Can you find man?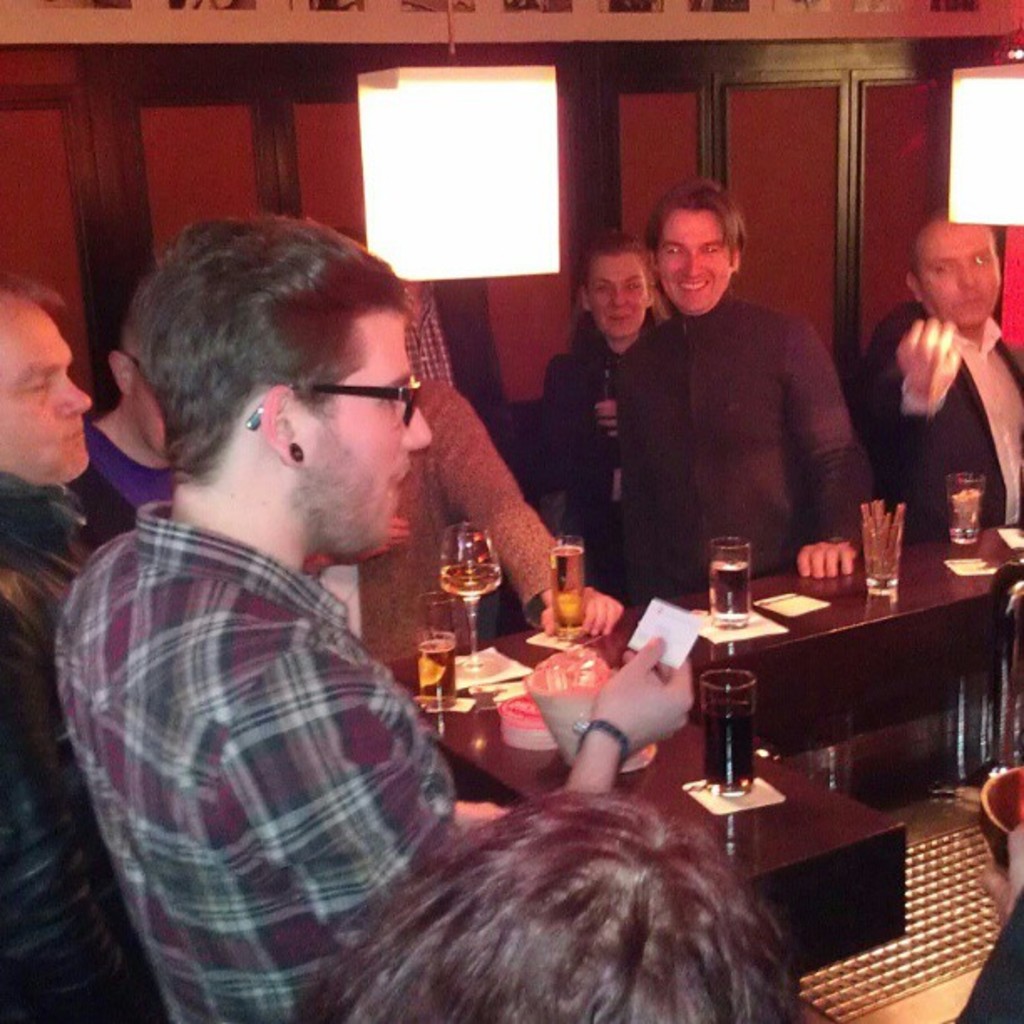
Yes, bounding box: rect(843, 209, 1022, 549).
